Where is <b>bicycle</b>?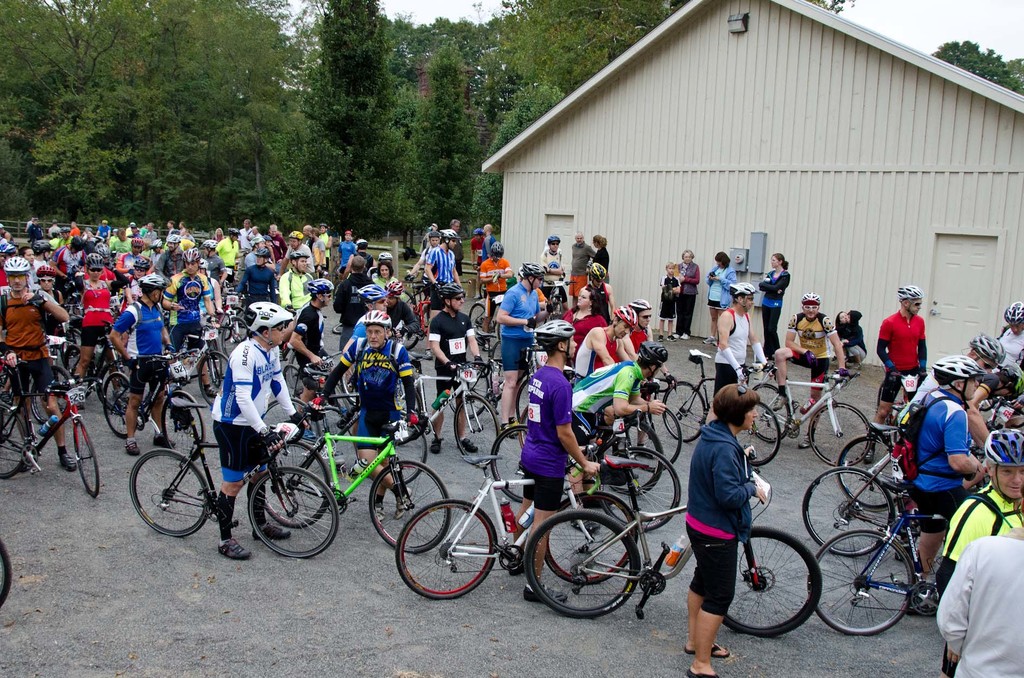
124, 400, 335, 554.
